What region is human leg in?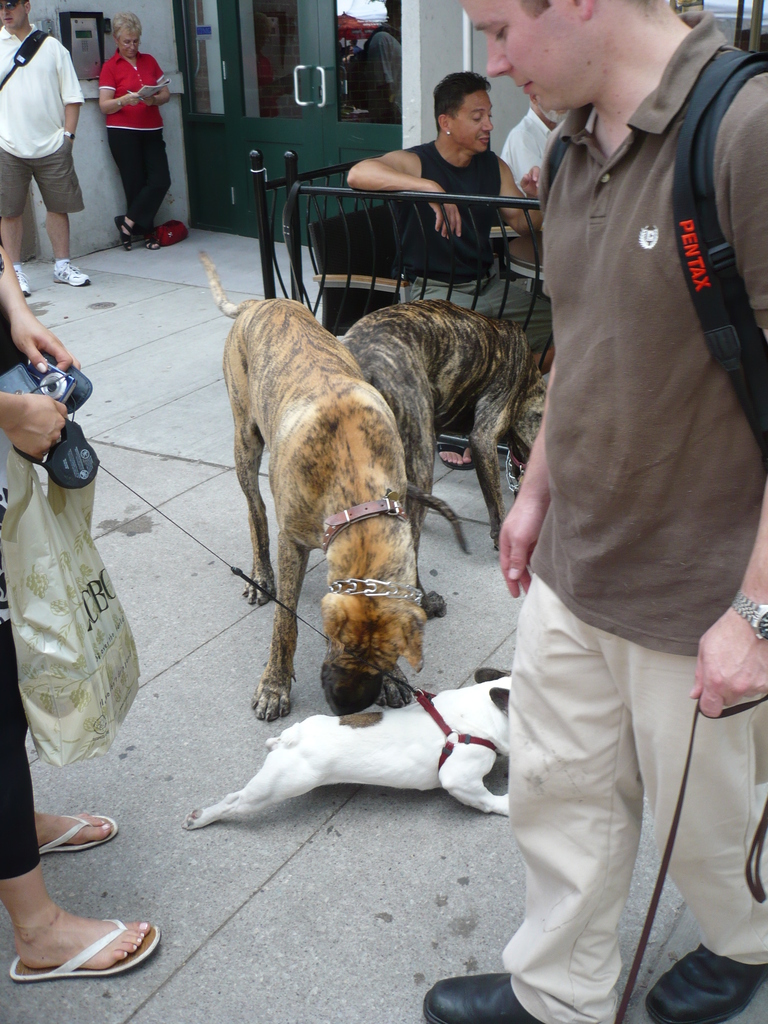
[x1=426, y1=515, x2=642, y2=1023].
